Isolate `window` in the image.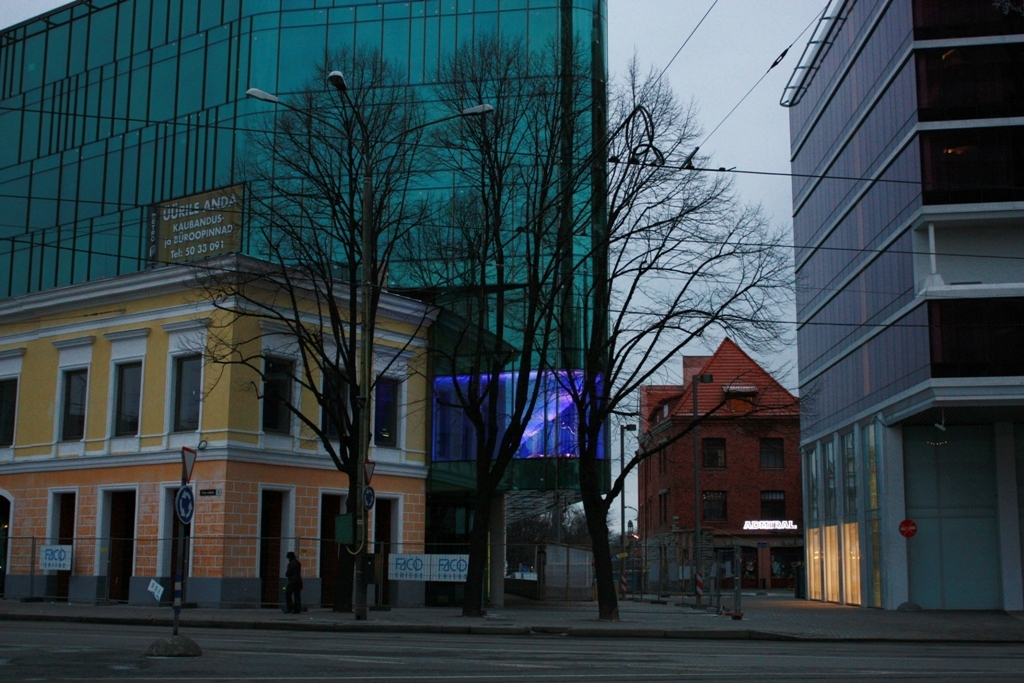
Isolated region: l=763, t=488, r=789, b=518.
